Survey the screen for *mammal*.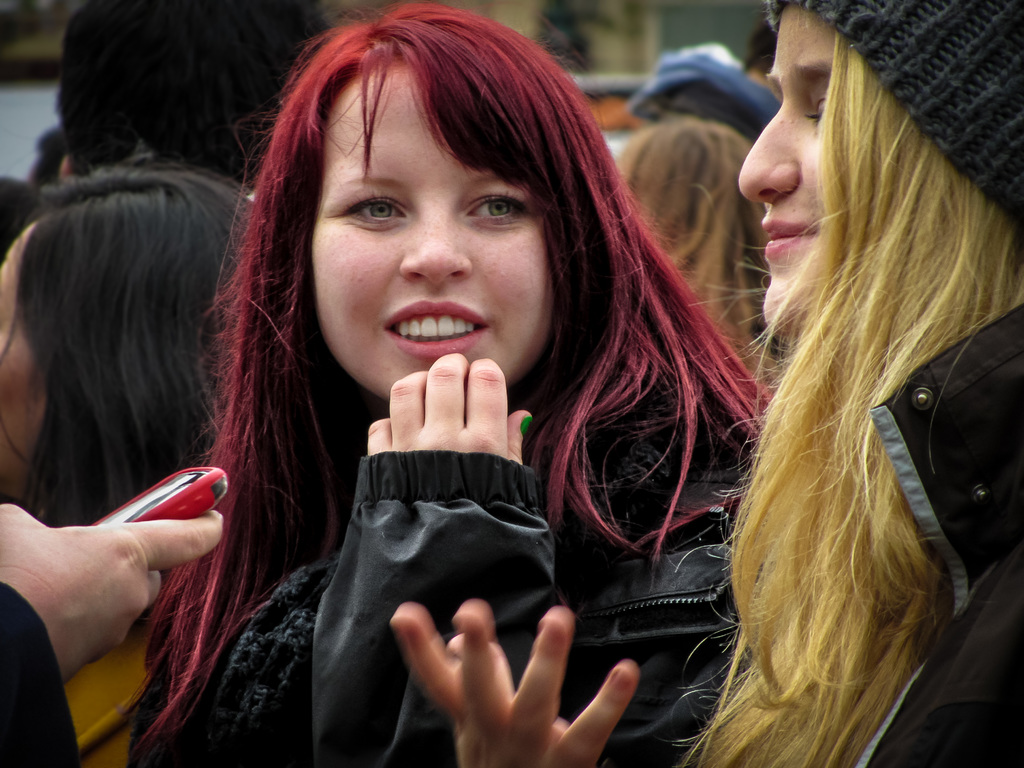
Survey found: (0,162,259,767).
